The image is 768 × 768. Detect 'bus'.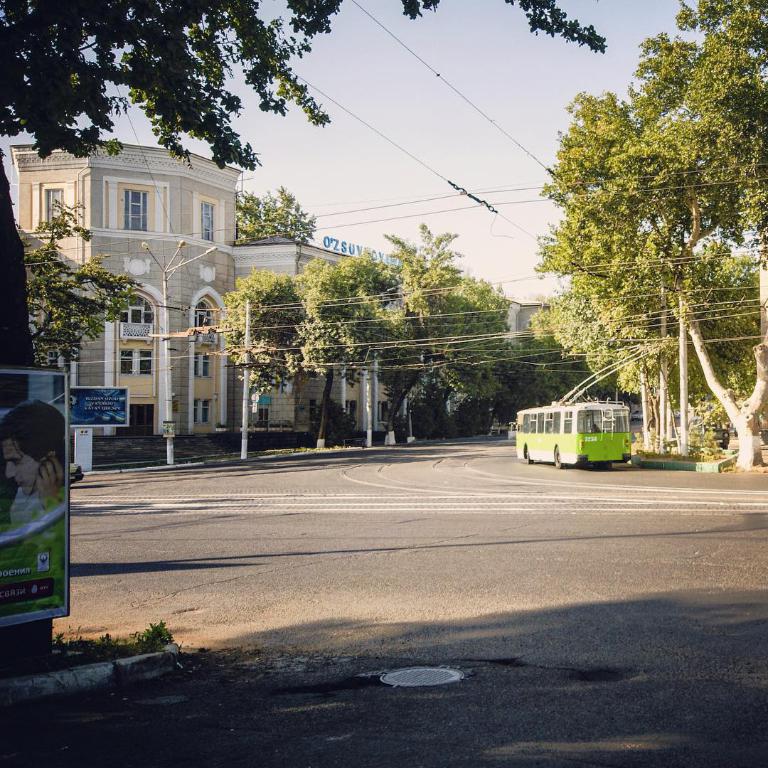
Detection: {"x1": 513, "y1": 397, "x2": 634, "y2": 466}.
